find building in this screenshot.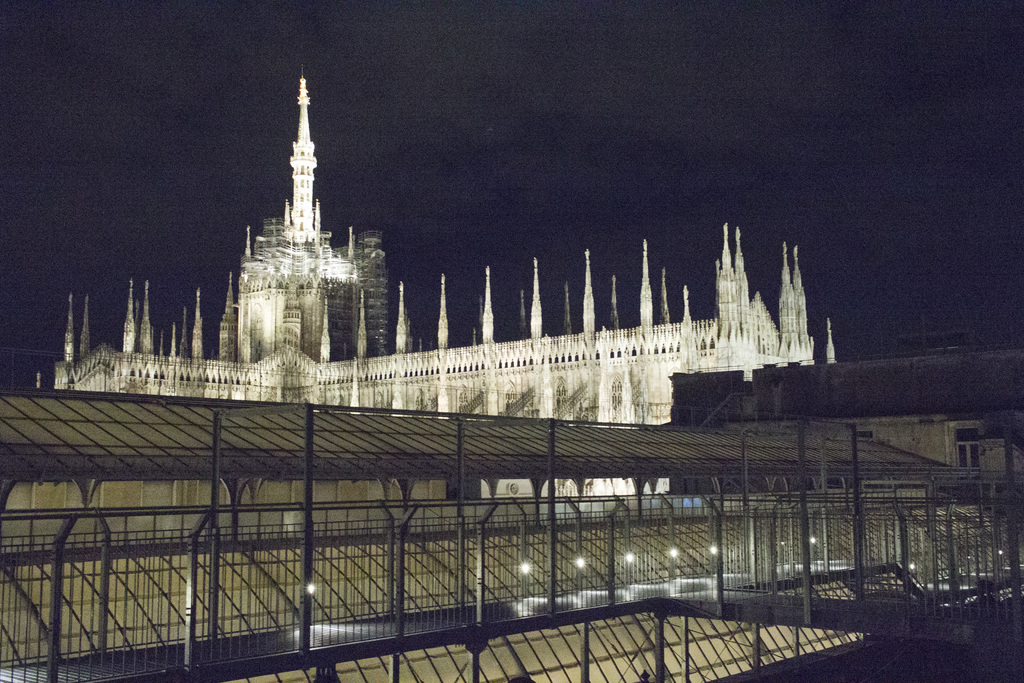
The bounding box for building is detection(33, 63, 836, 494).
